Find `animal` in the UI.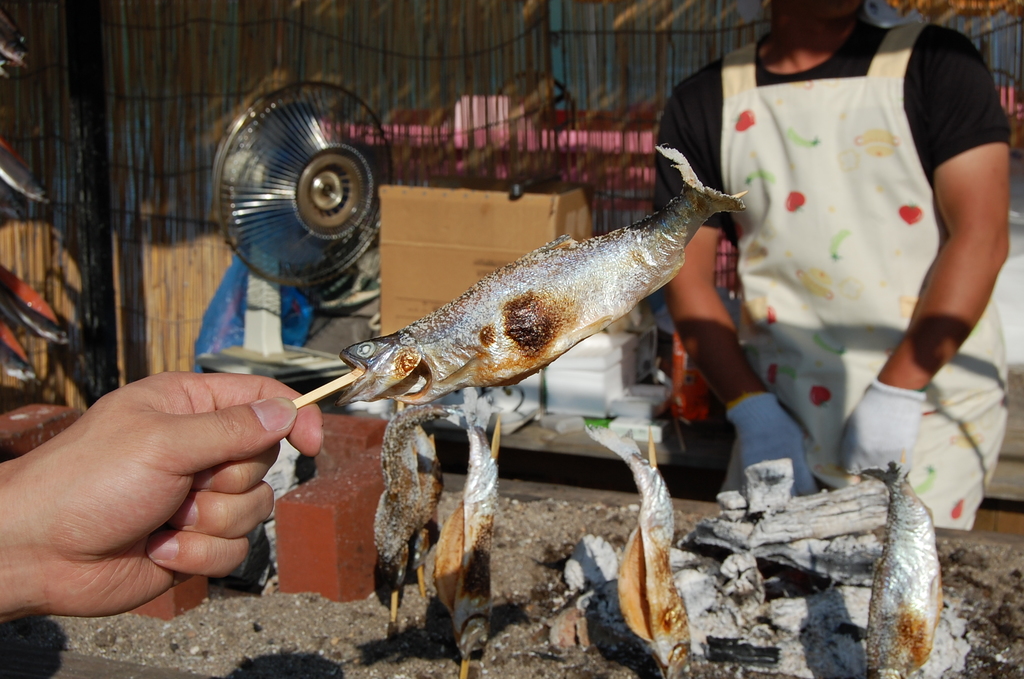
UI element at x1=373 y1=407 x2=438 y2=642.
